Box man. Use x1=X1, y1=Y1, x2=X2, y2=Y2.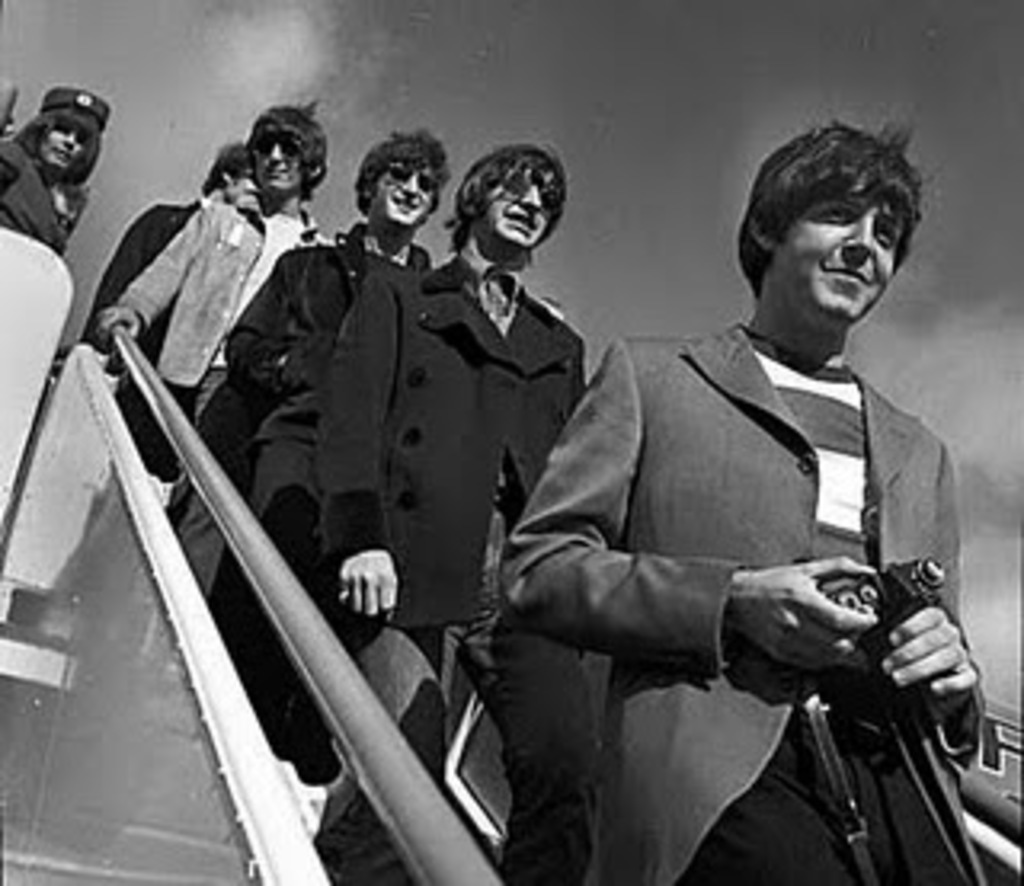
x1=262, y1=141, x2=592, y2=883.
